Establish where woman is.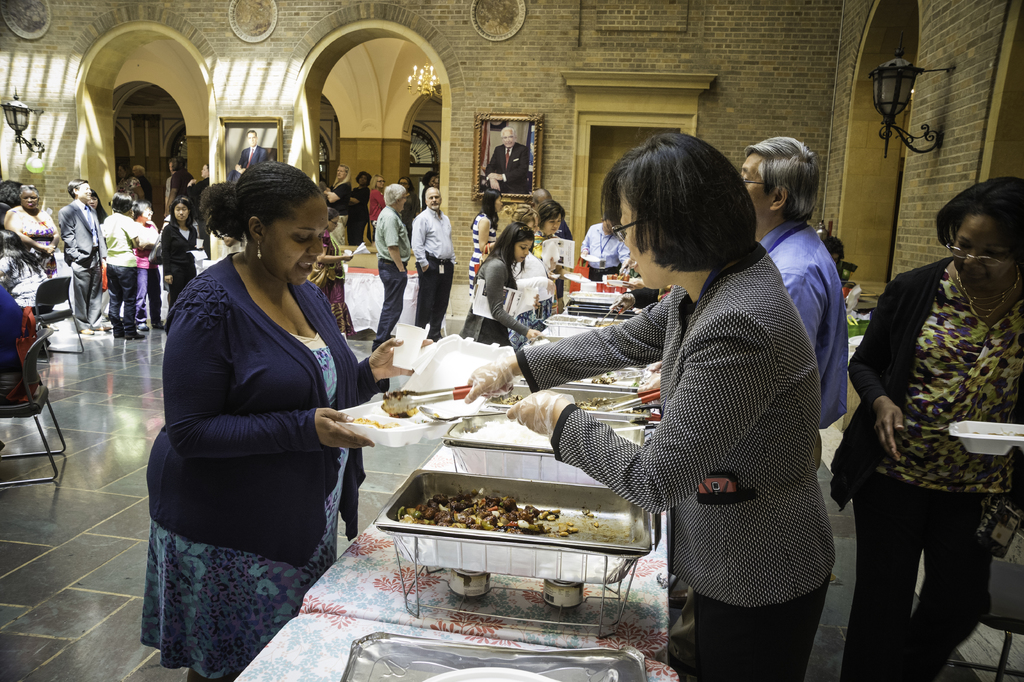
Established at bbox=(506, 204, 536, 338).
